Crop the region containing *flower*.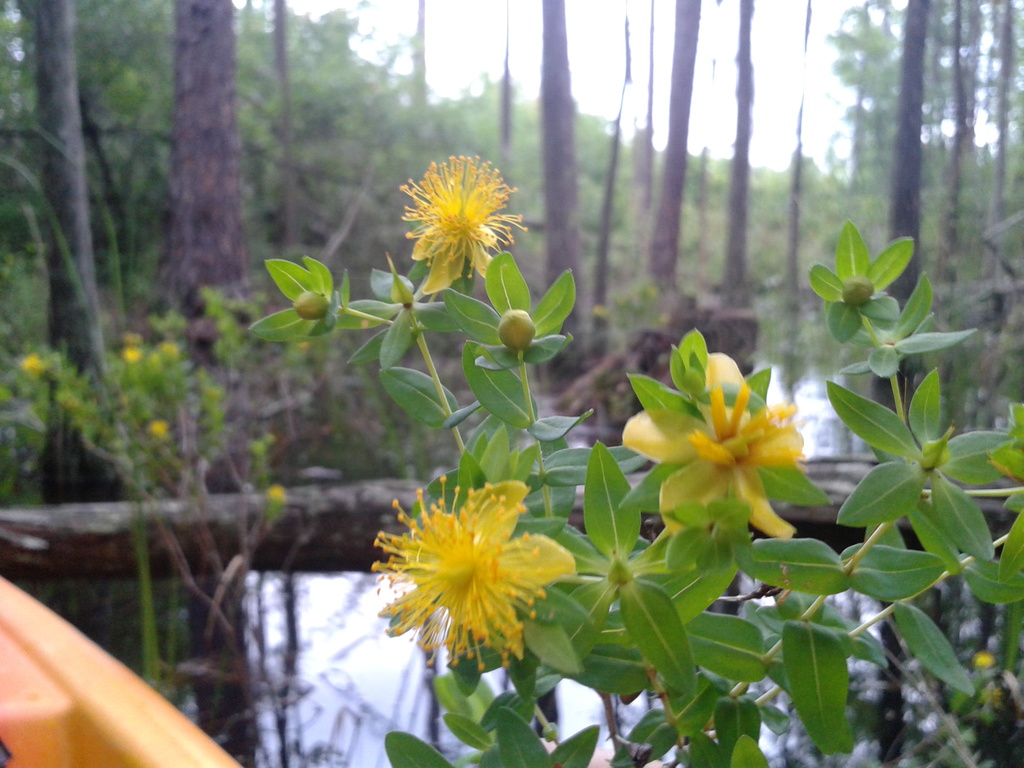
Crop region: detection(614, 347, 804, 539).
